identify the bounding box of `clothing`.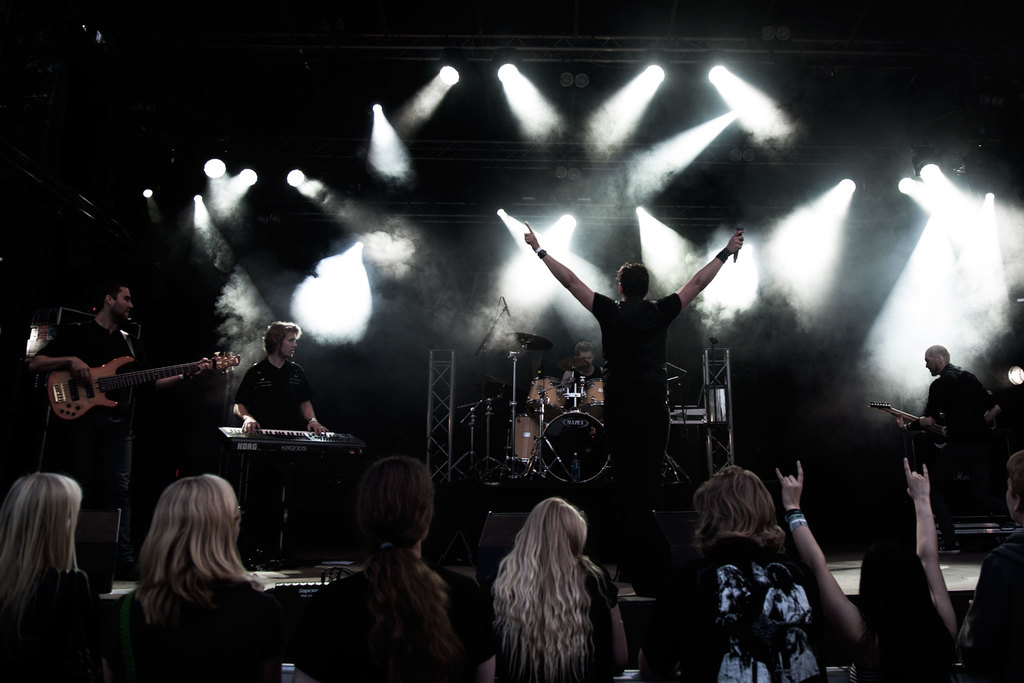
[665, 549, 783, 682].
